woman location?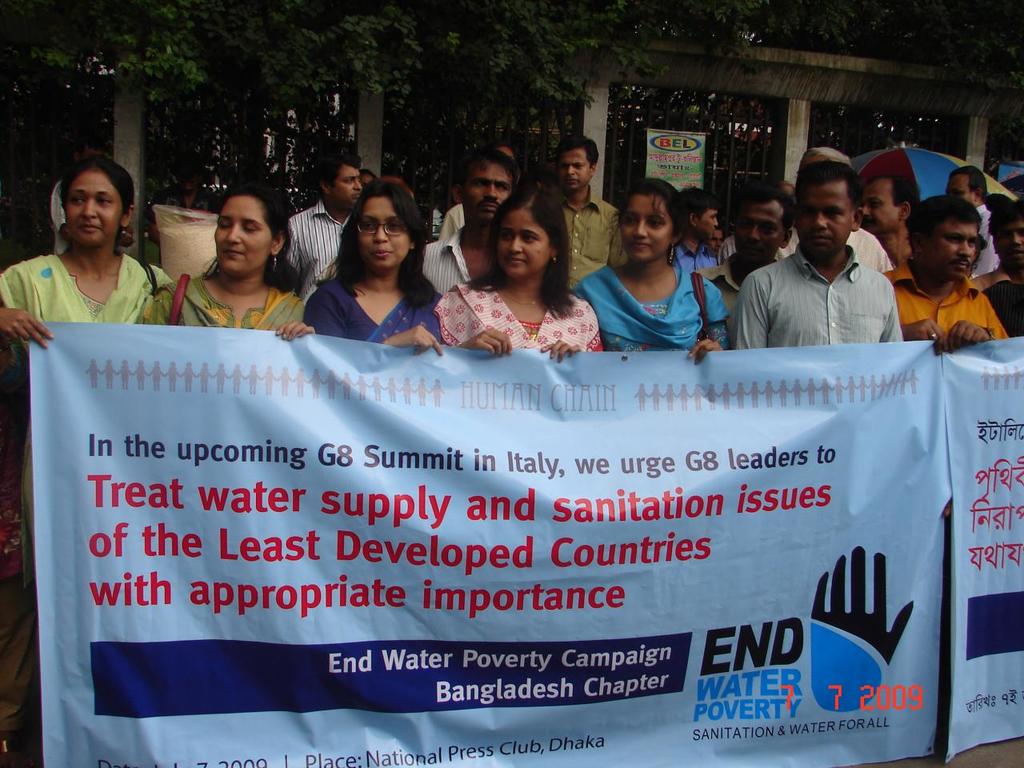
301/178/443/362
